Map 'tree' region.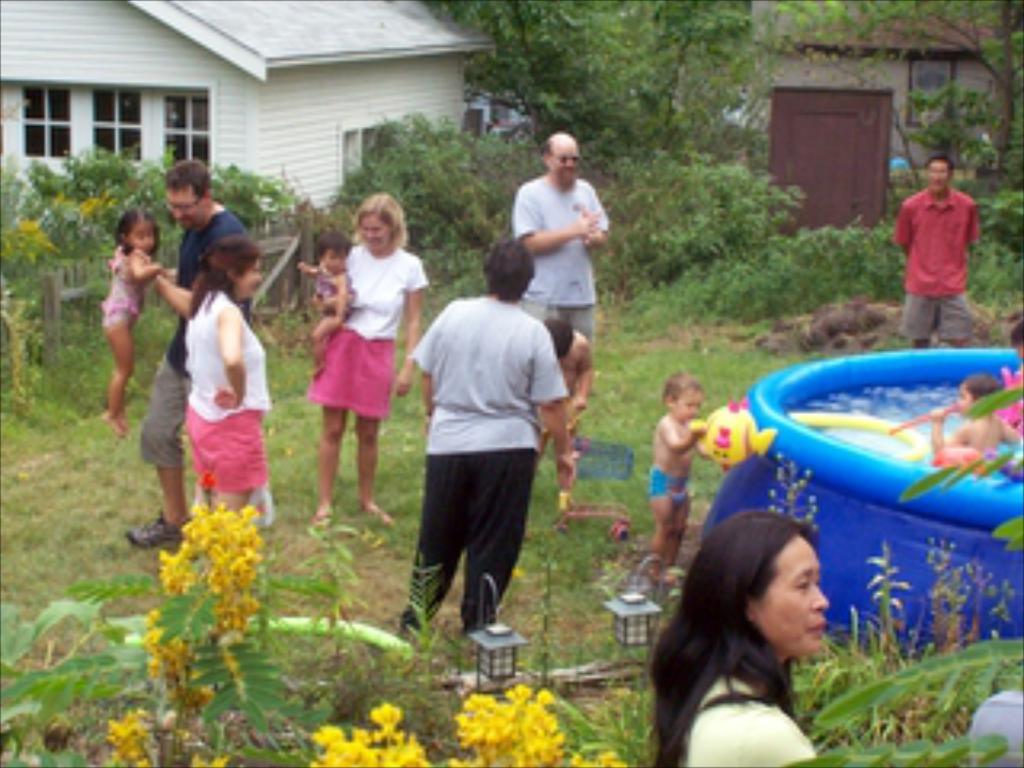
Mapped to (left=432, top=0, right=765, bottom=320).
